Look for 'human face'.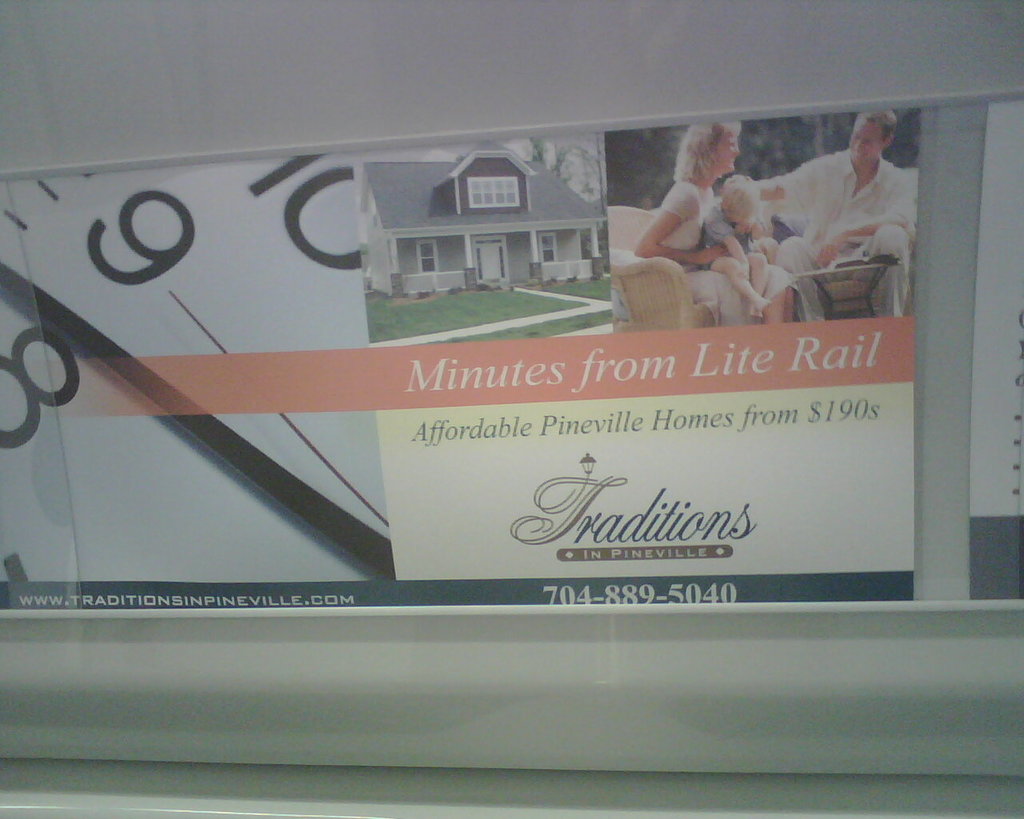
Found: (left=714, top=129, right=738, bottom=171).
